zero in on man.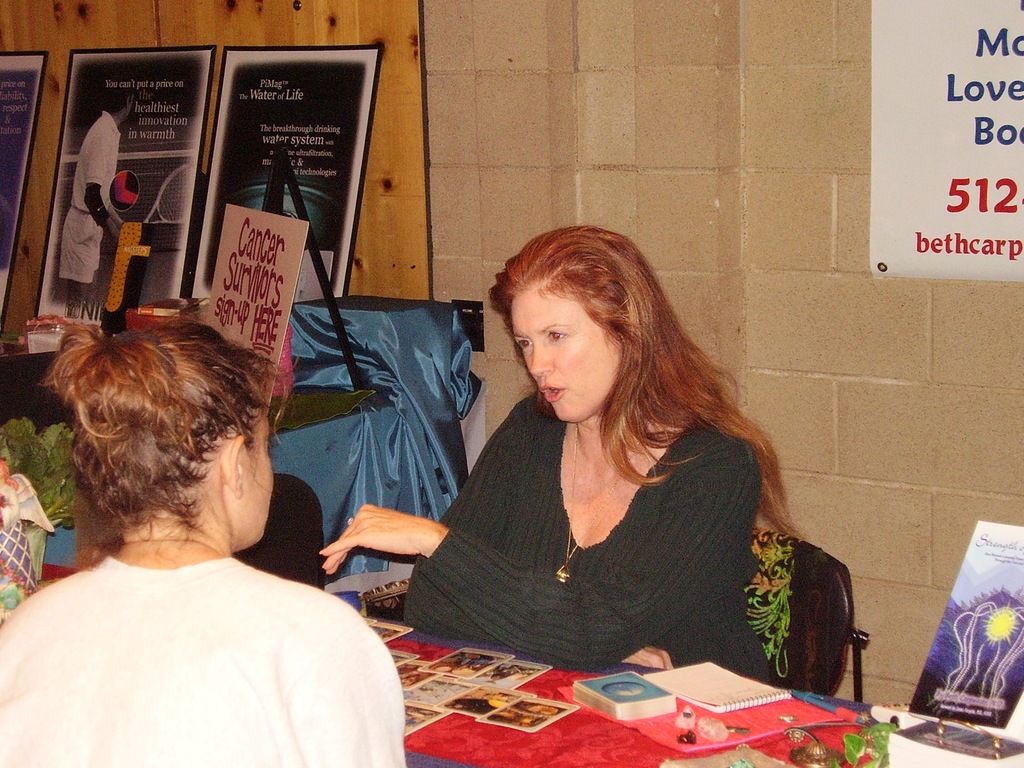
Zeroed in: bbox=[58, 83, 127, 318].
